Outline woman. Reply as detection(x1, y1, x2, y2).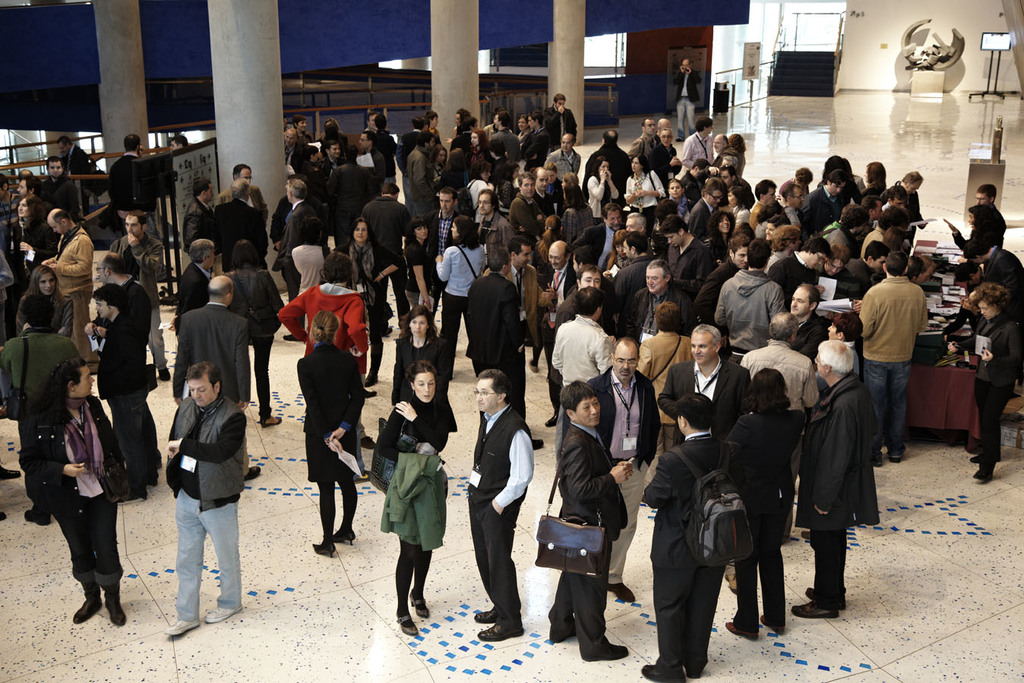
detection(295, 305, 368, 562).
